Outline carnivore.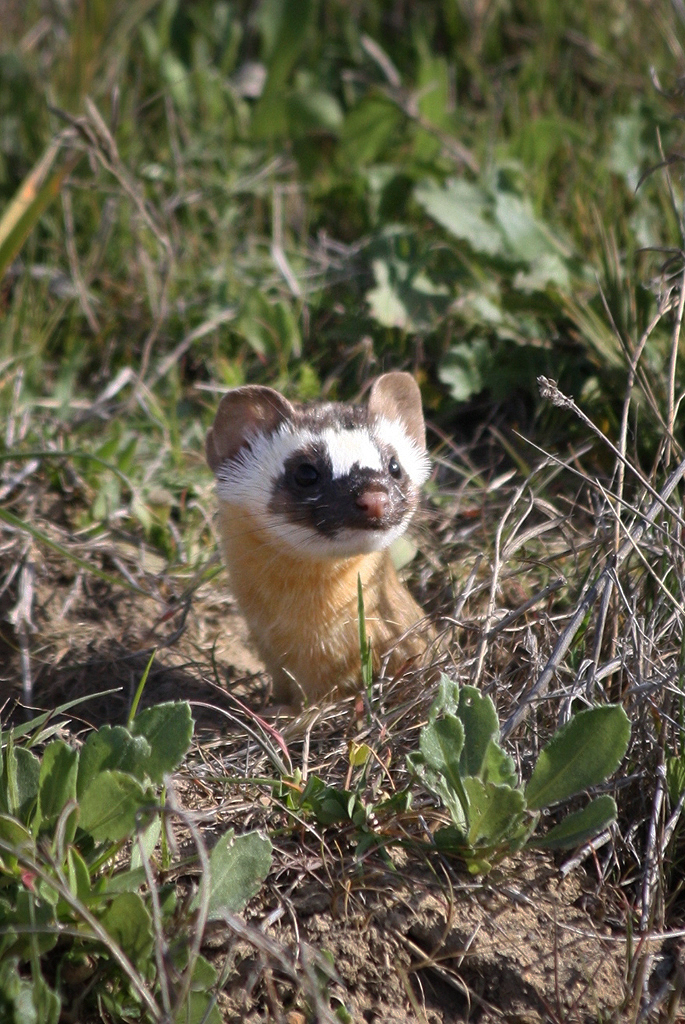
Outline: bbox=(202, 361, 473, 721).
